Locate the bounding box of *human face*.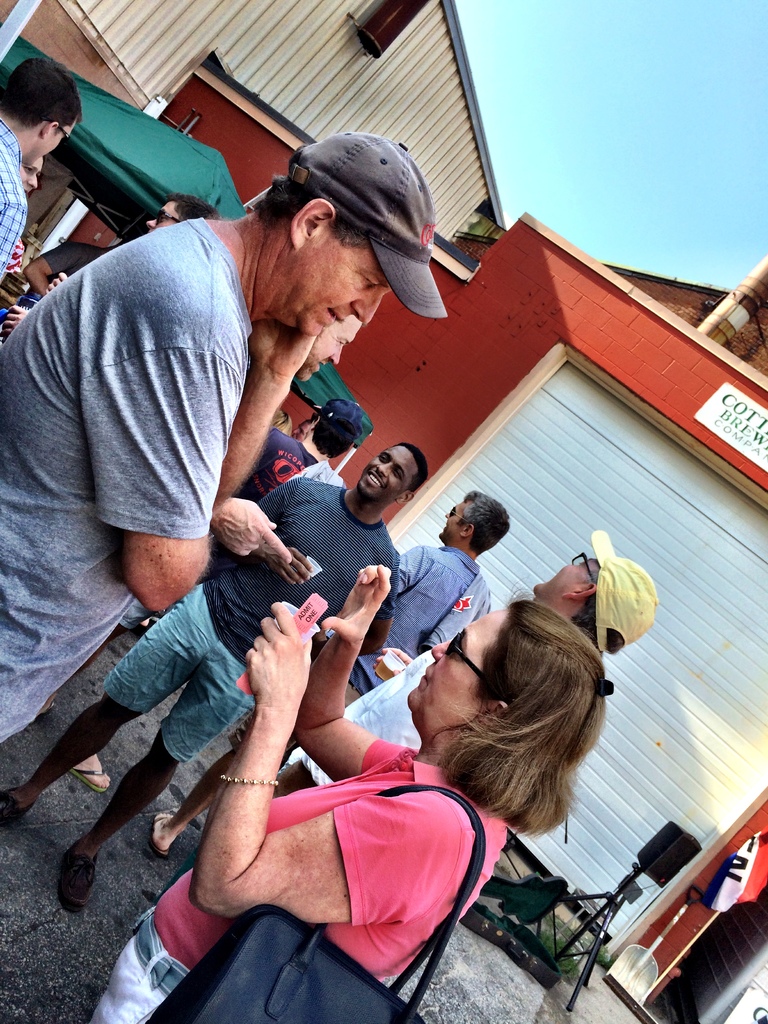
Bounding box: BBox(435, 488, 473, 543).
